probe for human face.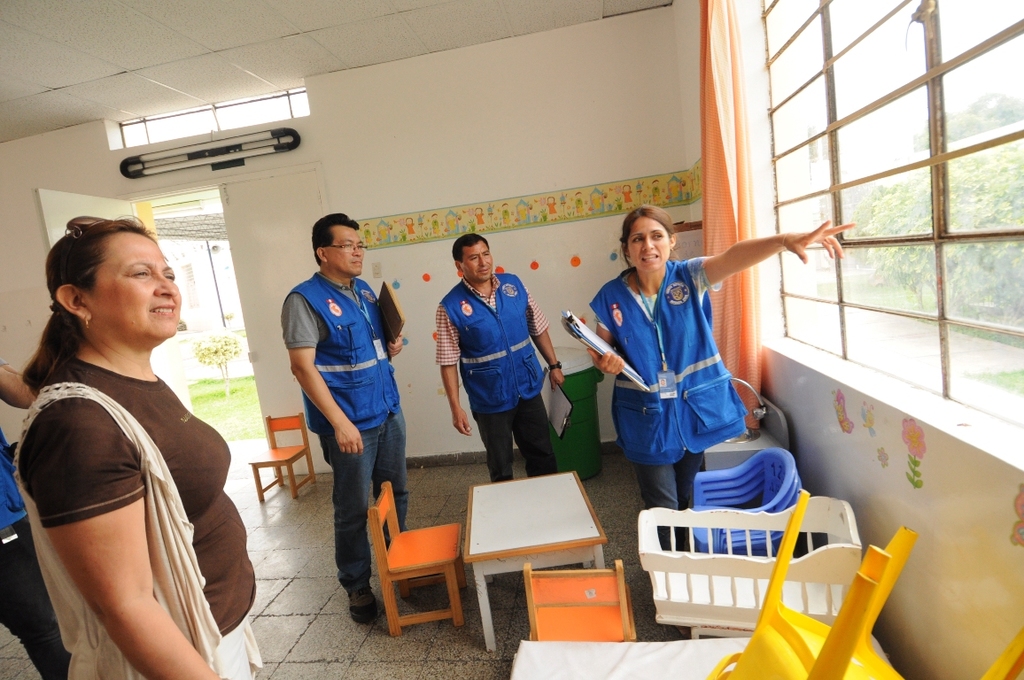
Probe result: bbox(330, 215, 362, 278).
